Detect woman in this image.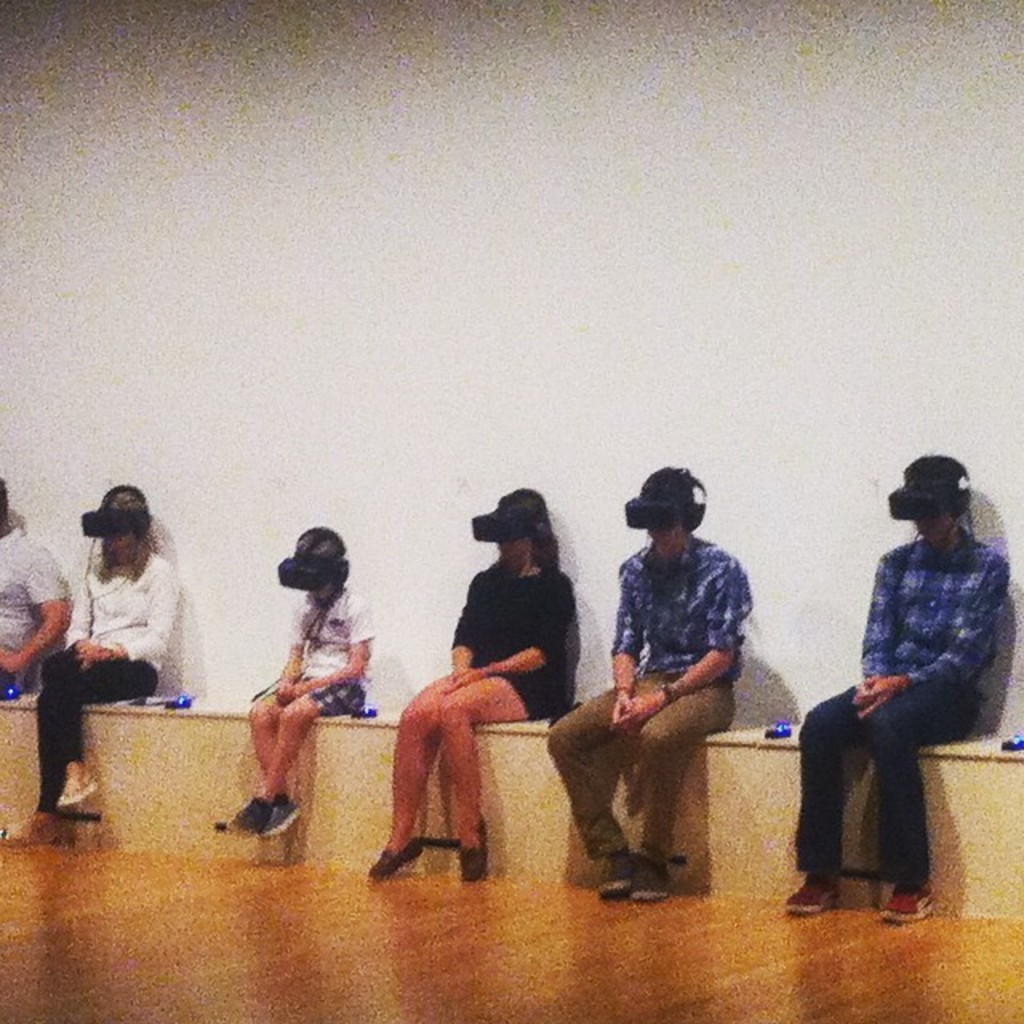
Detection: bbox(34, 493, 206, 758).
